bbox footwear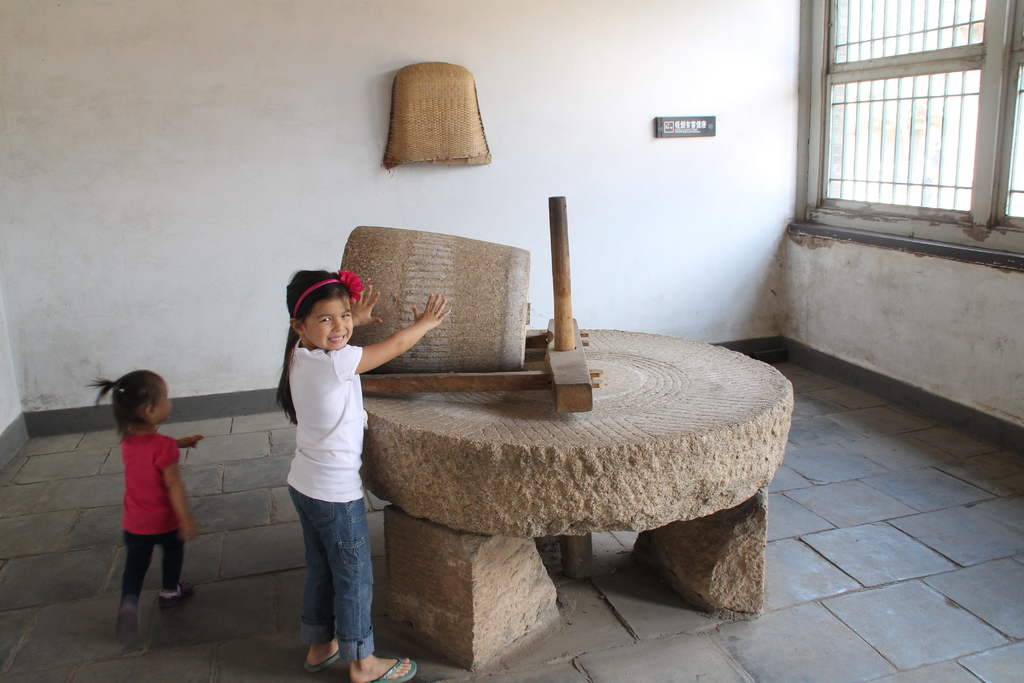
(116,601,142,642)
